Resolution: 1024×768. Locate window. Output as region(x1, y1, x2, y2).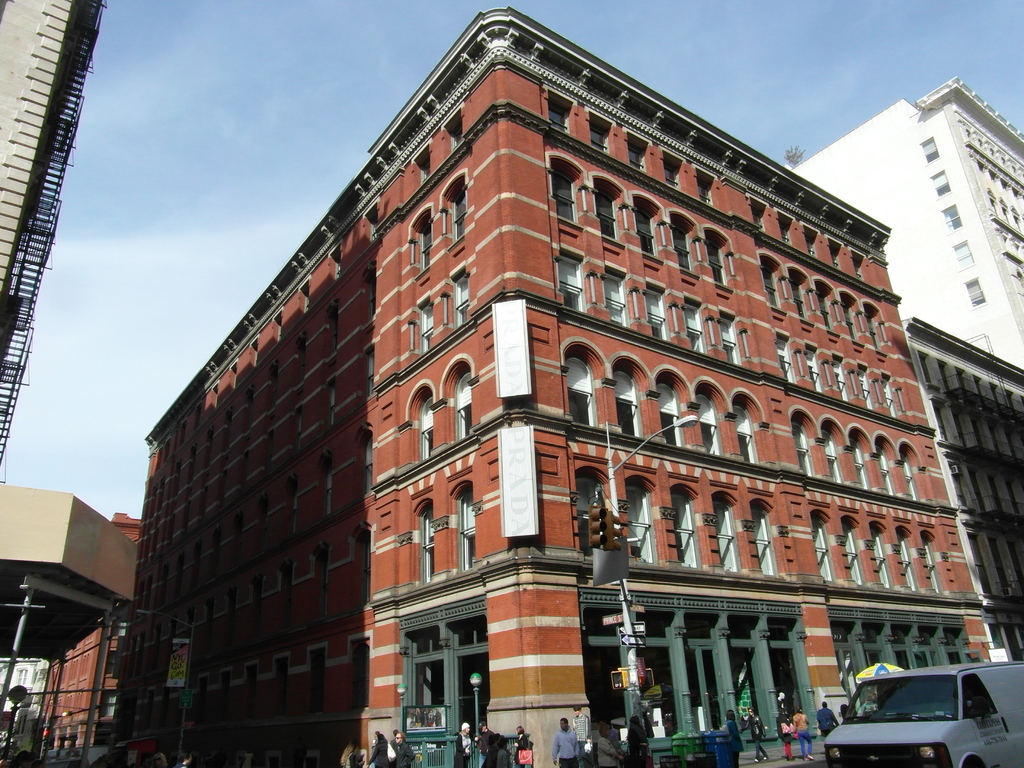
region(456, 188, 467, 237).
